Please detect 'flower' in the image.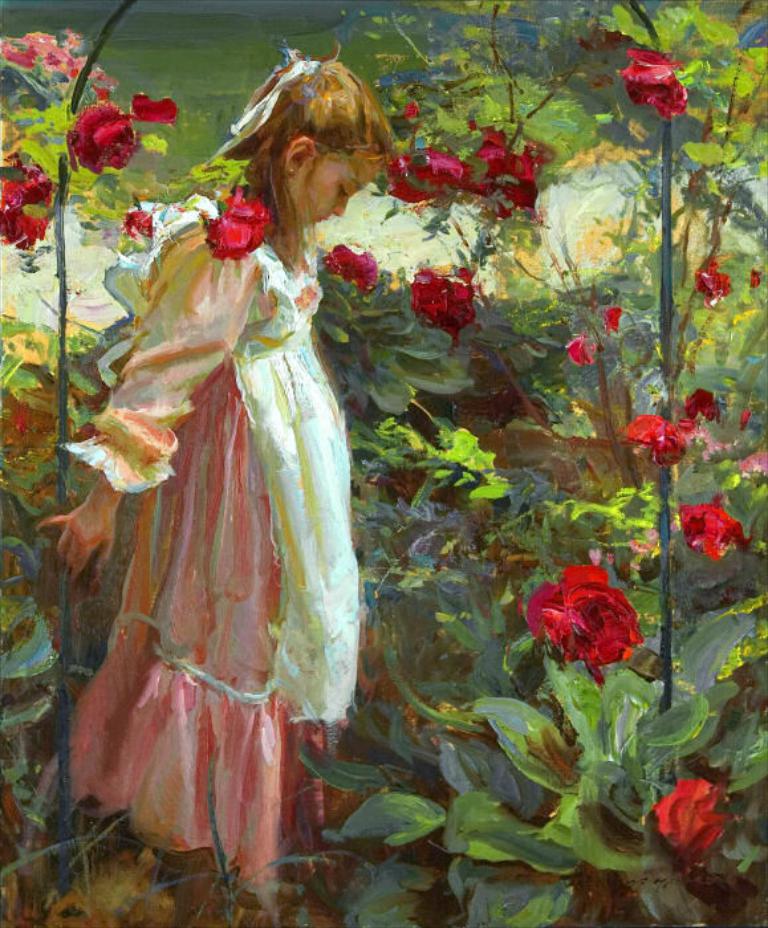
<region>618, 411, 704, 477</region>.
